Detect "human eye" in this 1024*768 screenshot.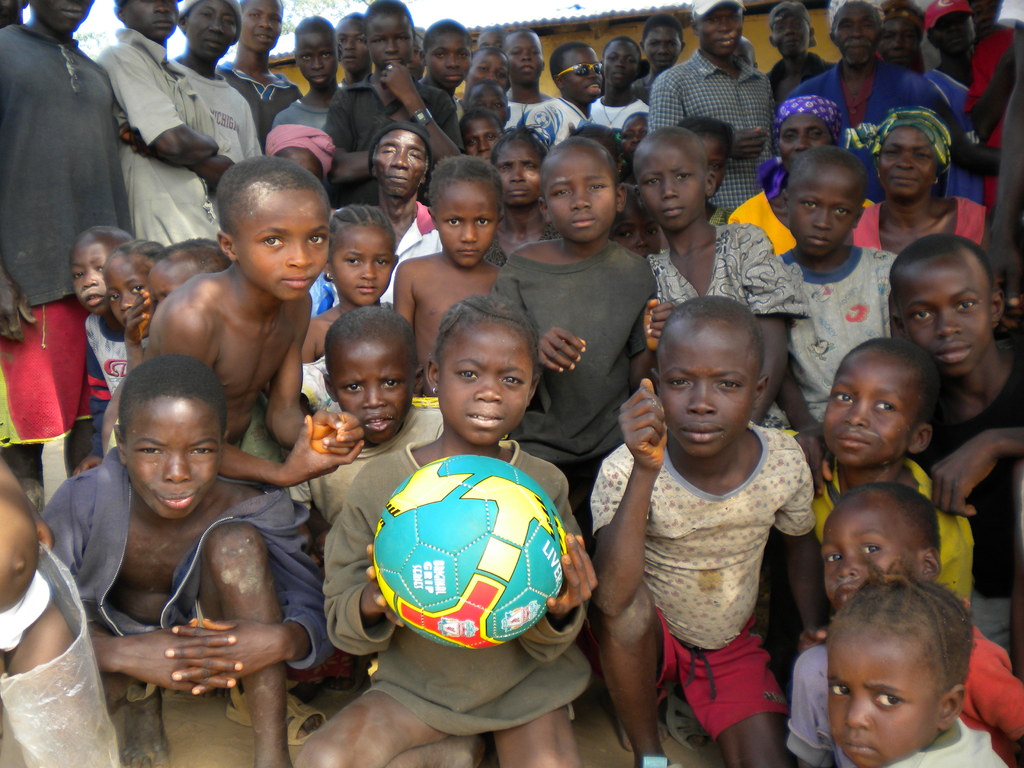
Detection: <region>499, 371, 524, 388</region>.
